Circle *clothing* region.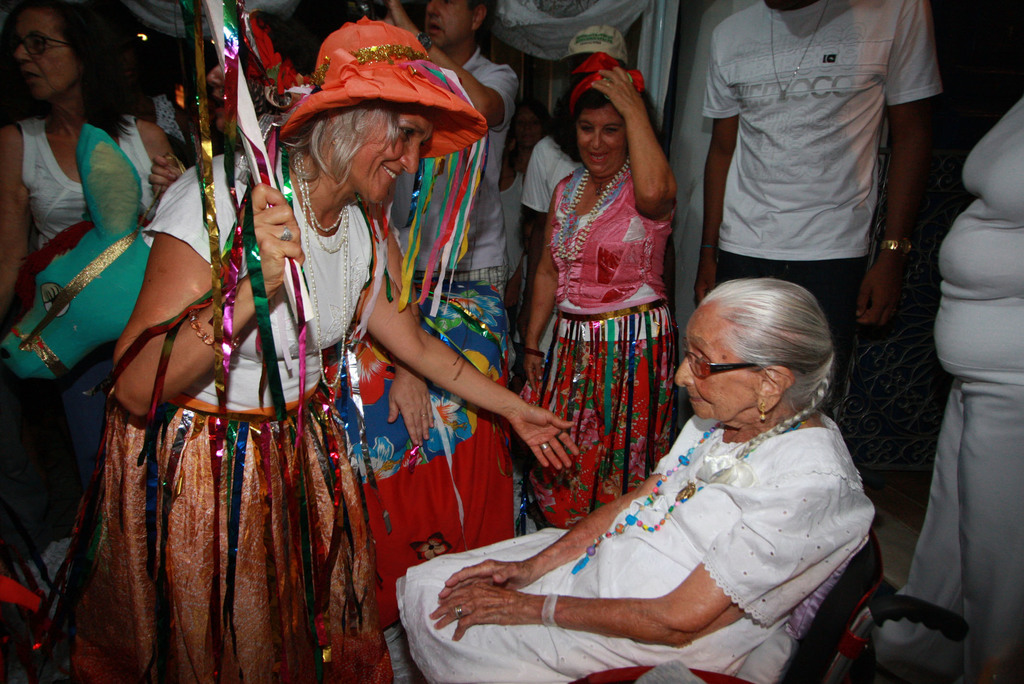
Region: (x1=228, y1=99, x2=461, y2=591).
